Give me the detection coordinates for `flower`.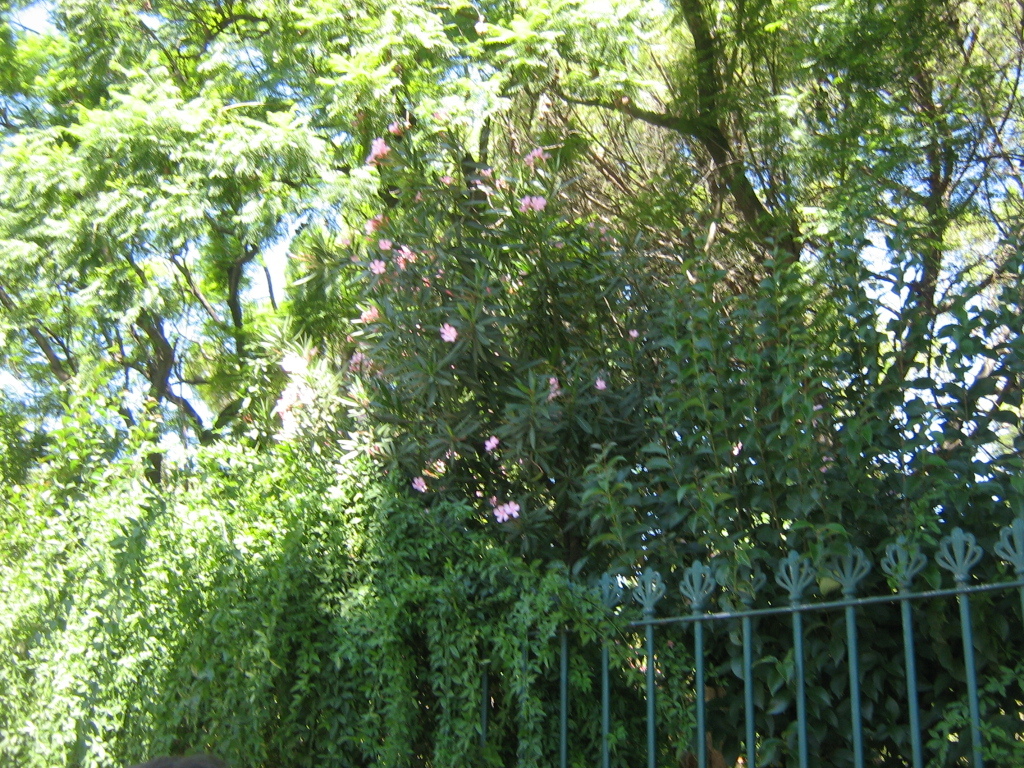
crop(531, 147, 539, 156).
